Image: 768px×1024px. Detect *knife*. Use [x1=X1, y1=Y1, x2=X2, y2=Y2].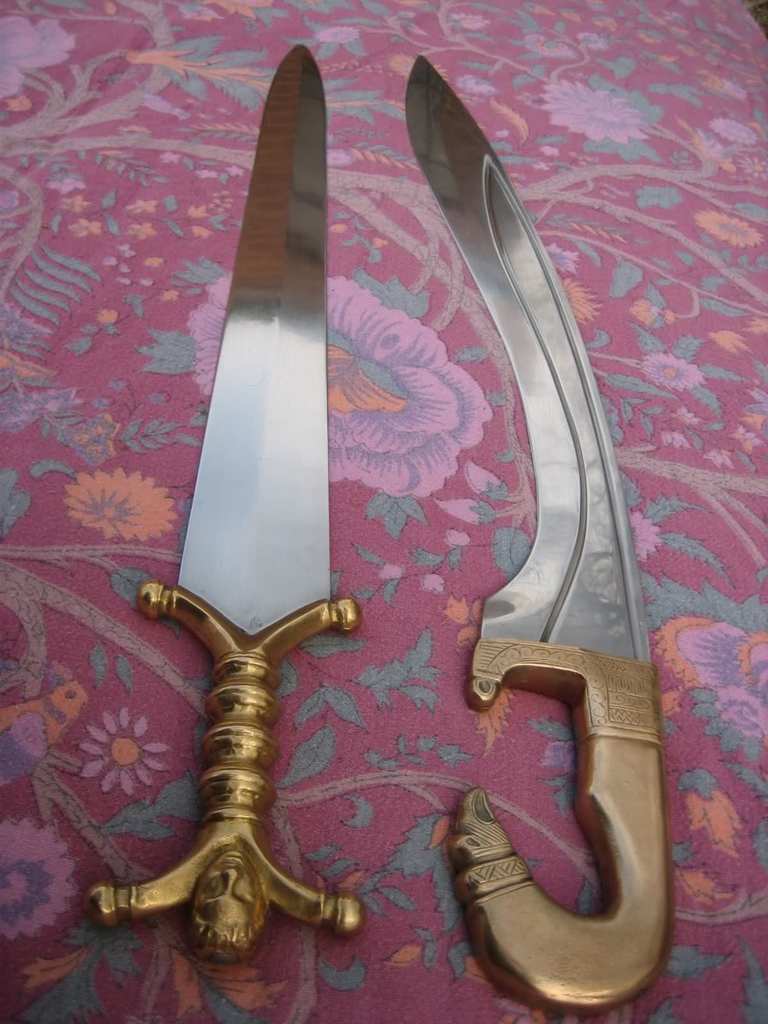
[x1=401, y1=49, x2=668, y2=1015].
